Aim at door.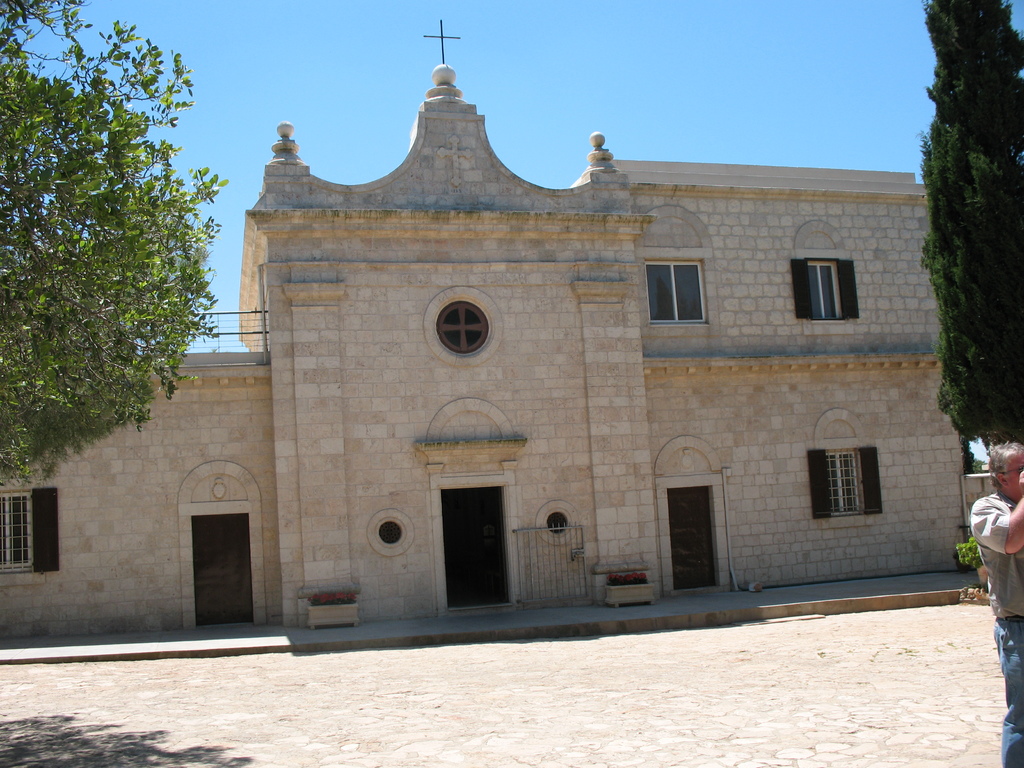
Aimed at 669 488 713 588.
